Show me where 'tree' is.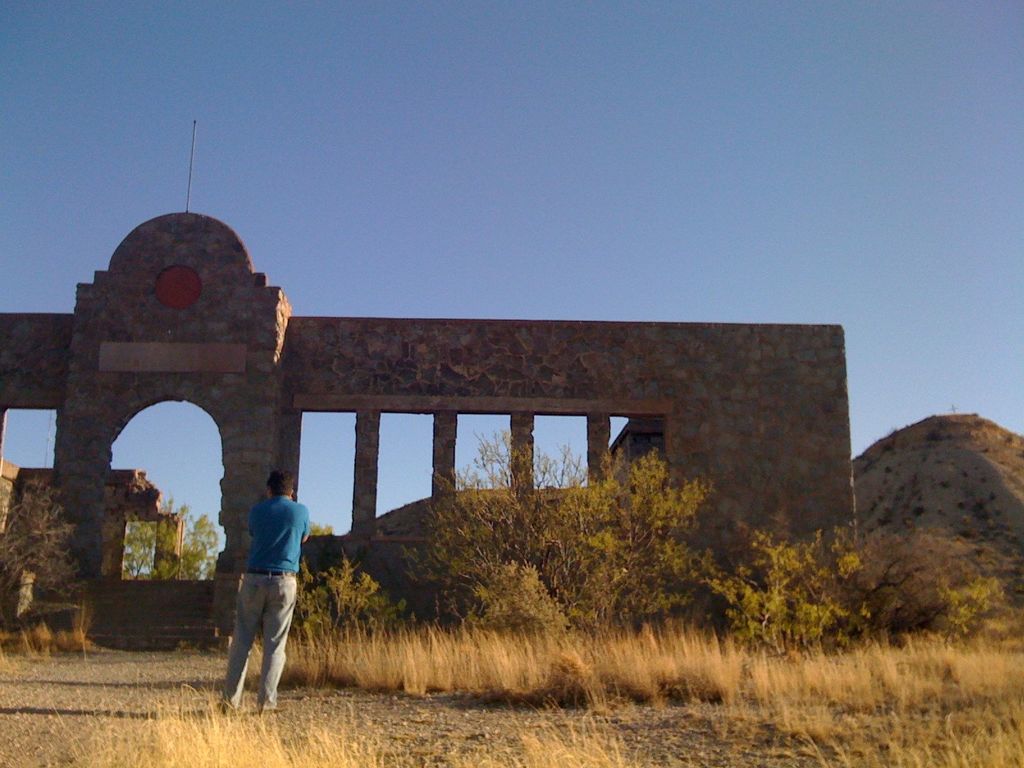
'tree' is at locate(404, 420, 714, 632).
